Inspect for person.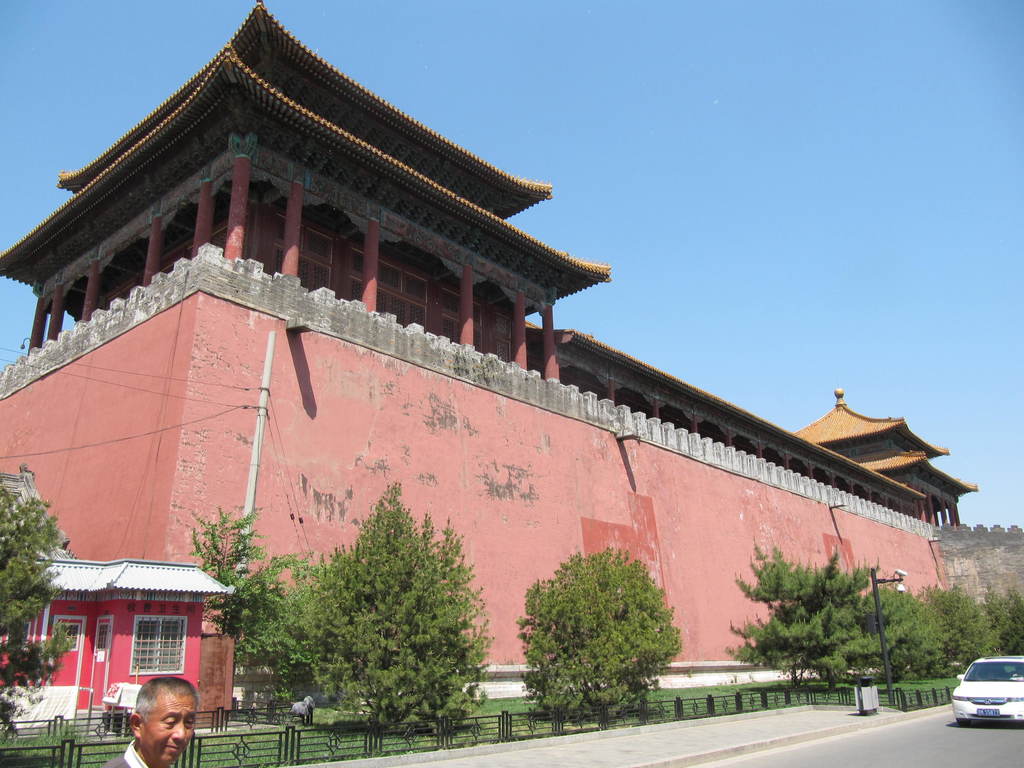
Inspection: 93:678:196:767.
